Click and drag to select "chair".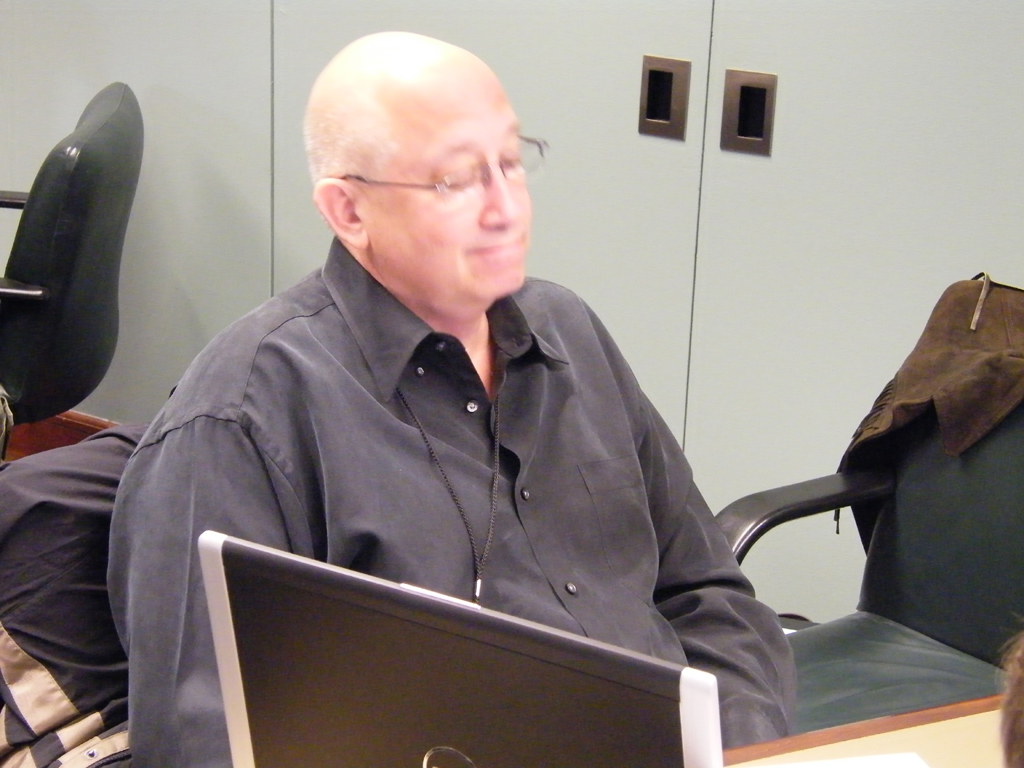
Selection: Rect(0, 79, 145, 460).
